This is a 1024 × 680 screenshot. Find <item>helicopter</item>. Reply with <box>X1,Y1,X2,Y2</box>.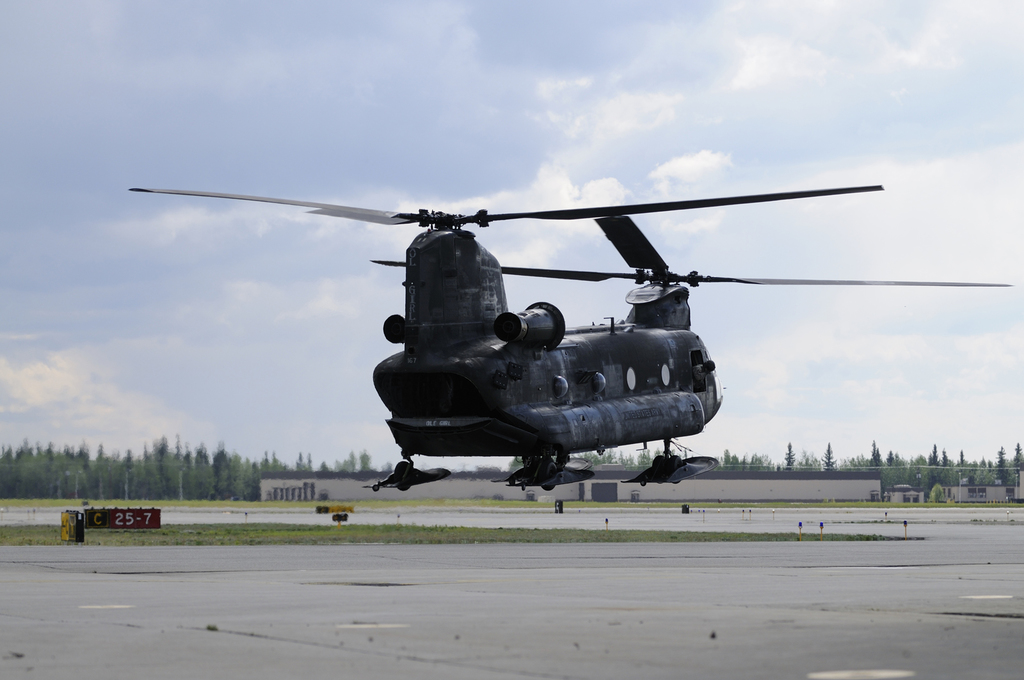
<box>106,161,912,507</box>.
